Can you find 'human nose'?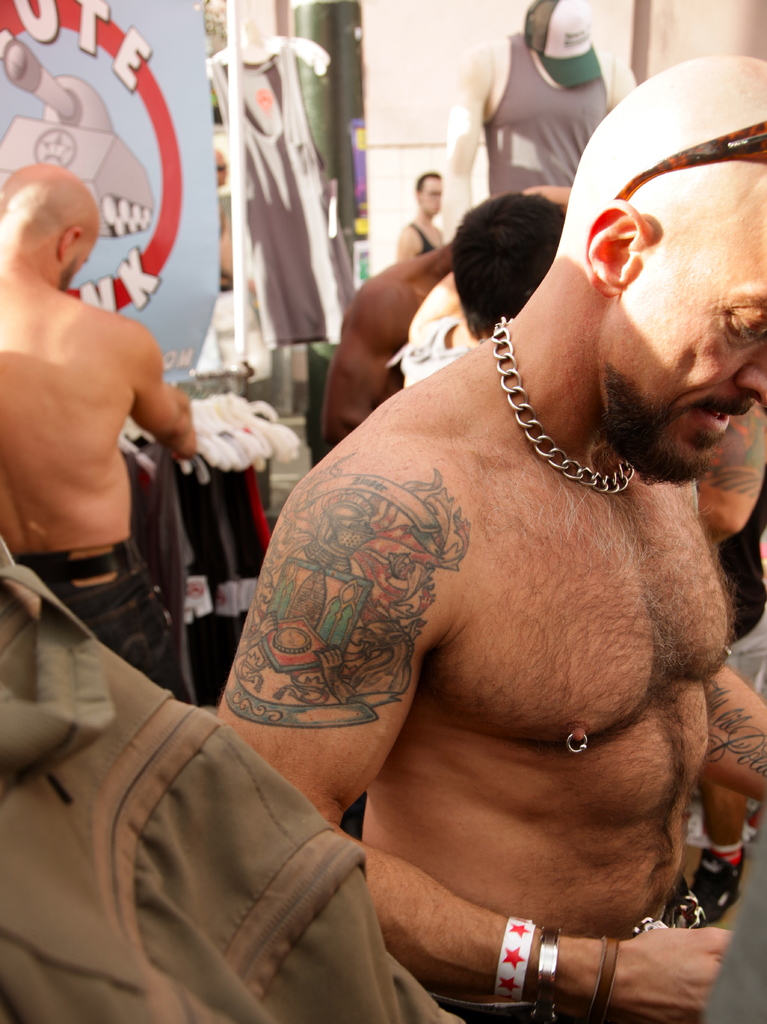
Yes, bounding box: 734,335,766,410.
